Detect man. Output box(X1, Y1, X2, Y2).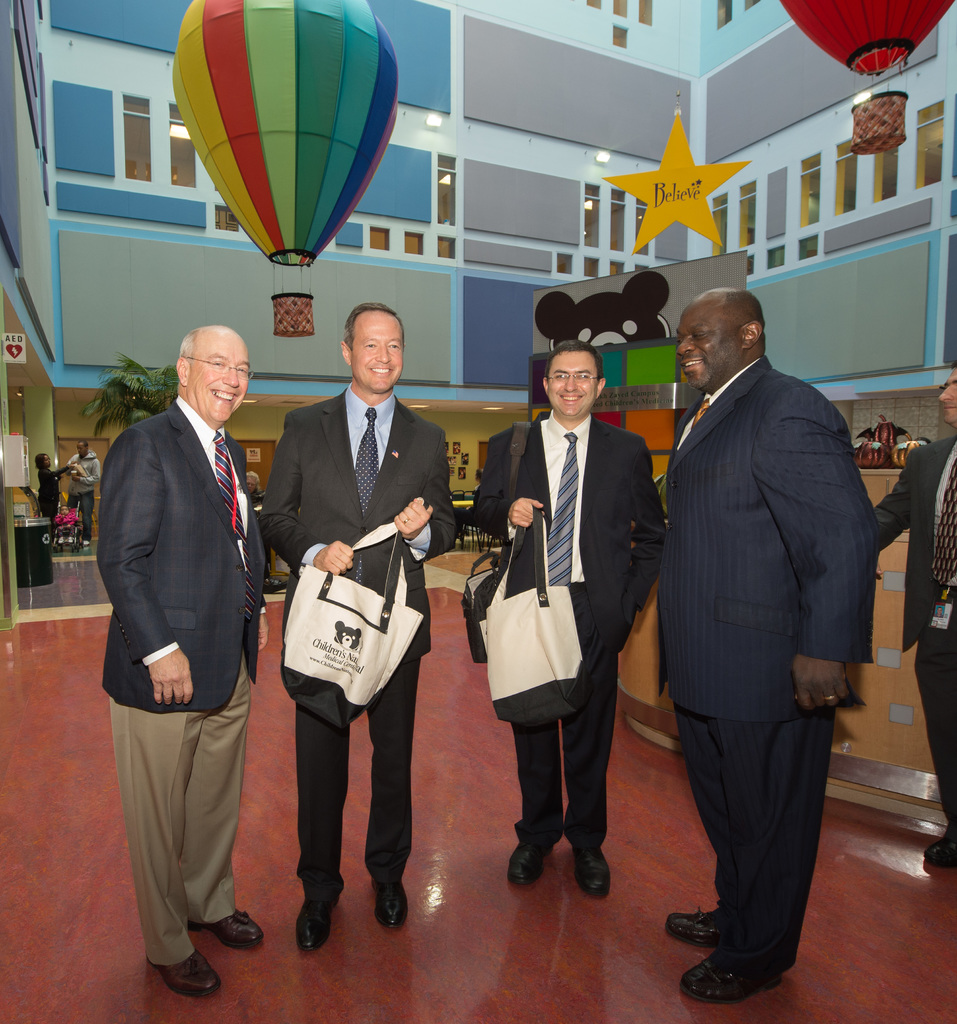
box(630, 209, 896, 998).
